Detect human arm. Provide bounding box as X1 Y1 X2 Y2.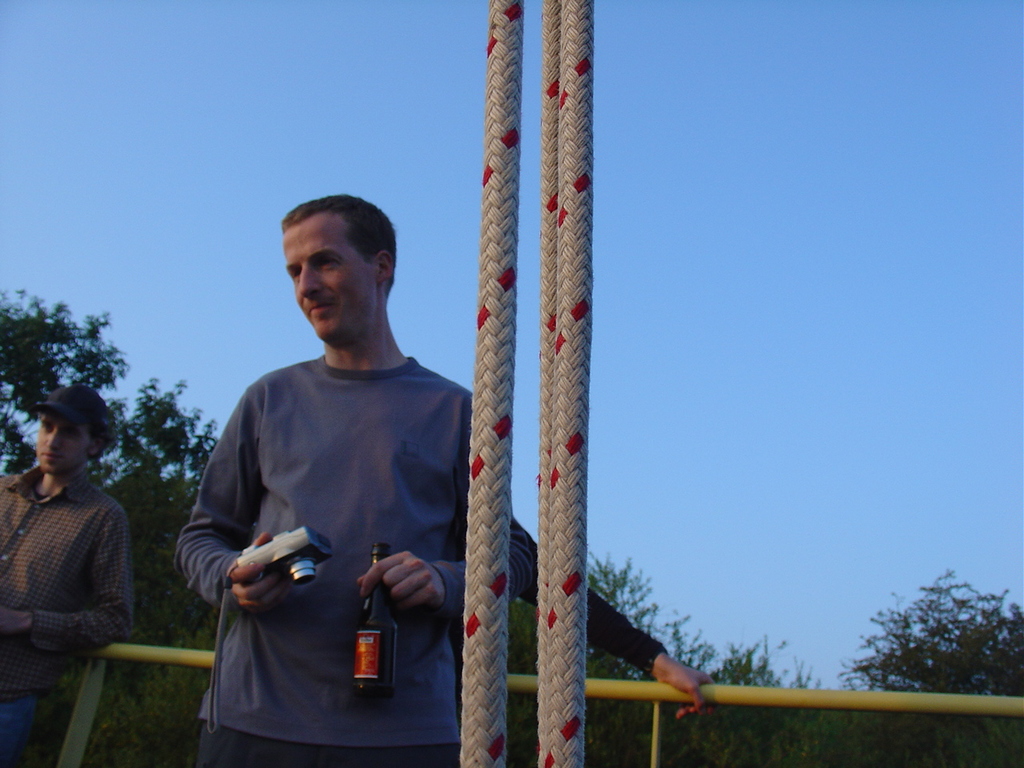
347 543 477 621.
